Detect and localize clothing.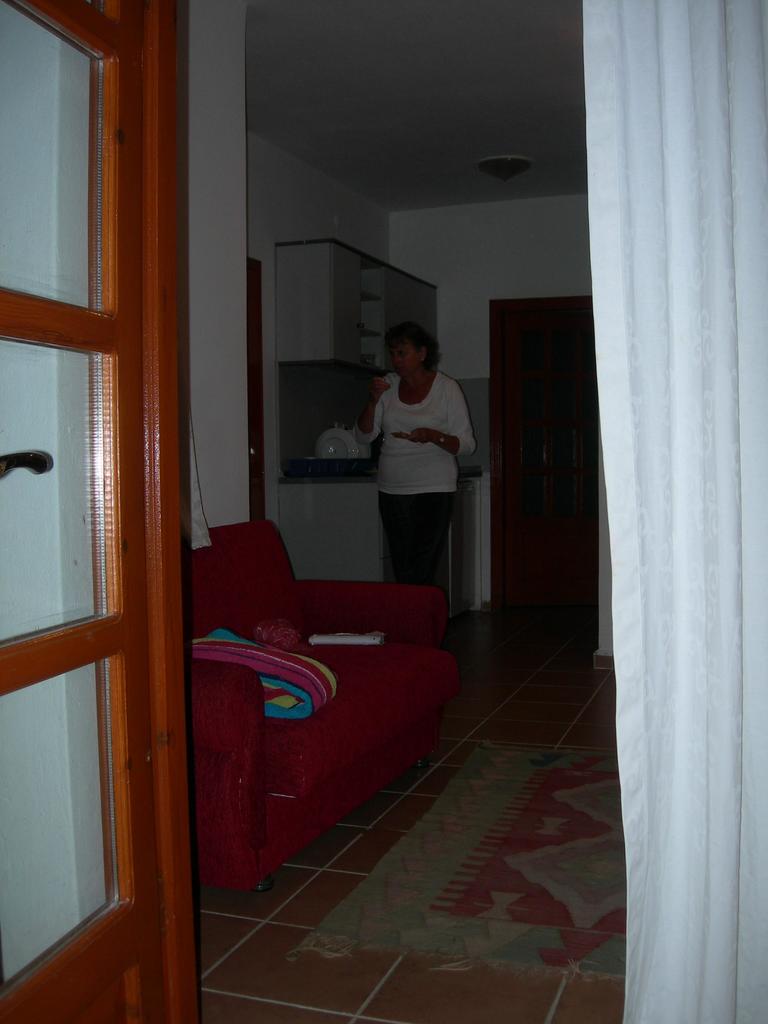
Localized at x1=375 y1=355 x2=468 y2=622.
